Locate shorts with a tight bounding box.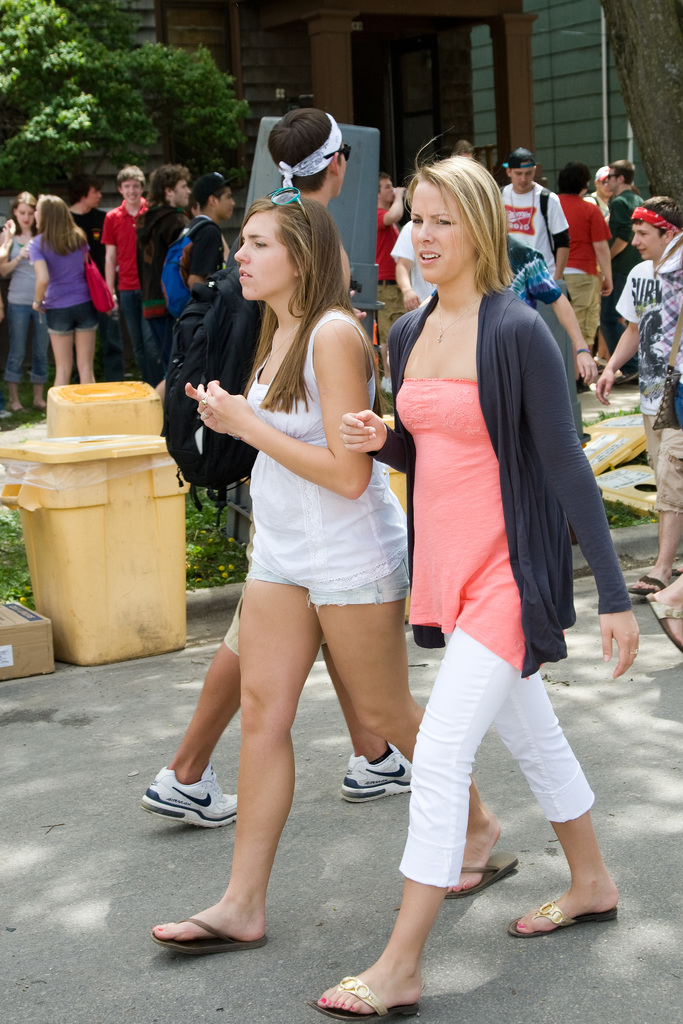
644:413:682:520.
